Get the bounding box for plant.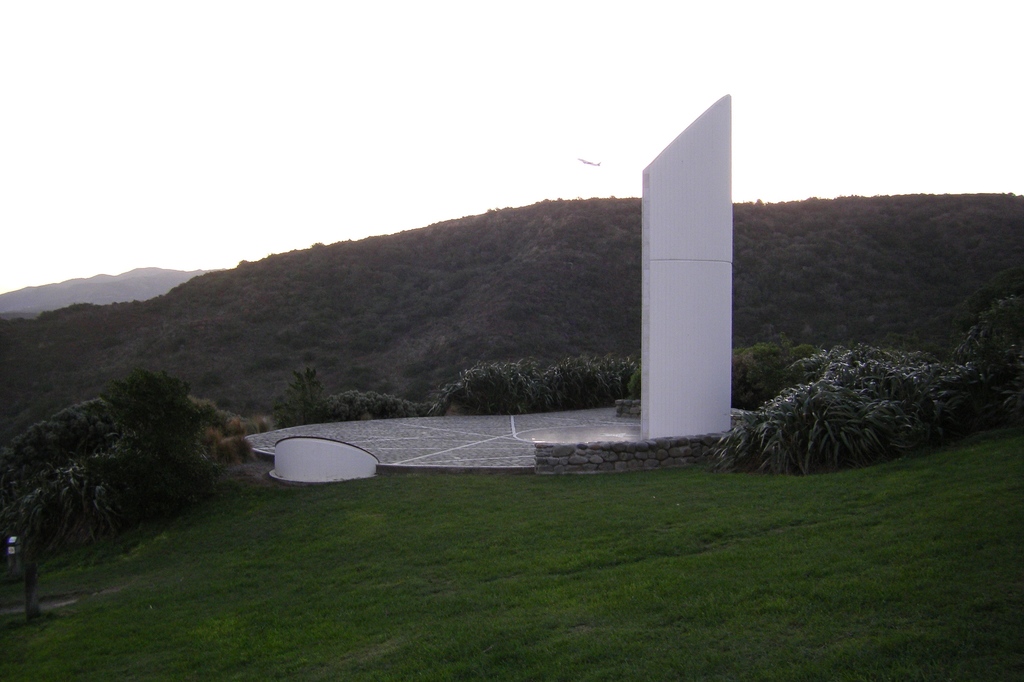
bbox=(265, 331, 342, 435).
